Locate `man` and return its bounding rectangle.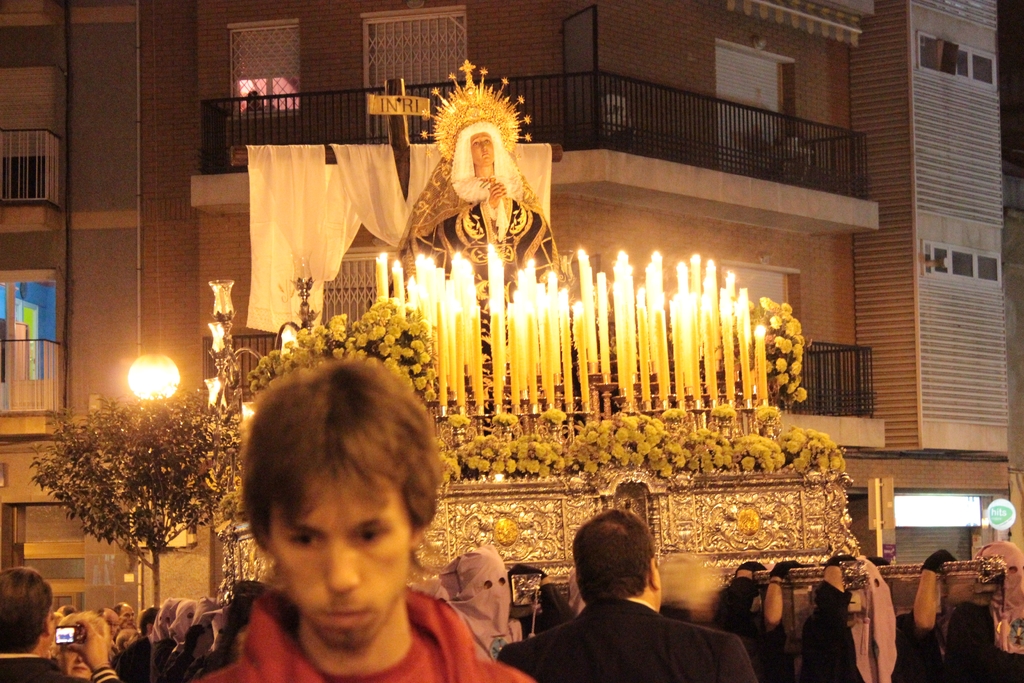
<region>489, 495, 761, 682</region>.
